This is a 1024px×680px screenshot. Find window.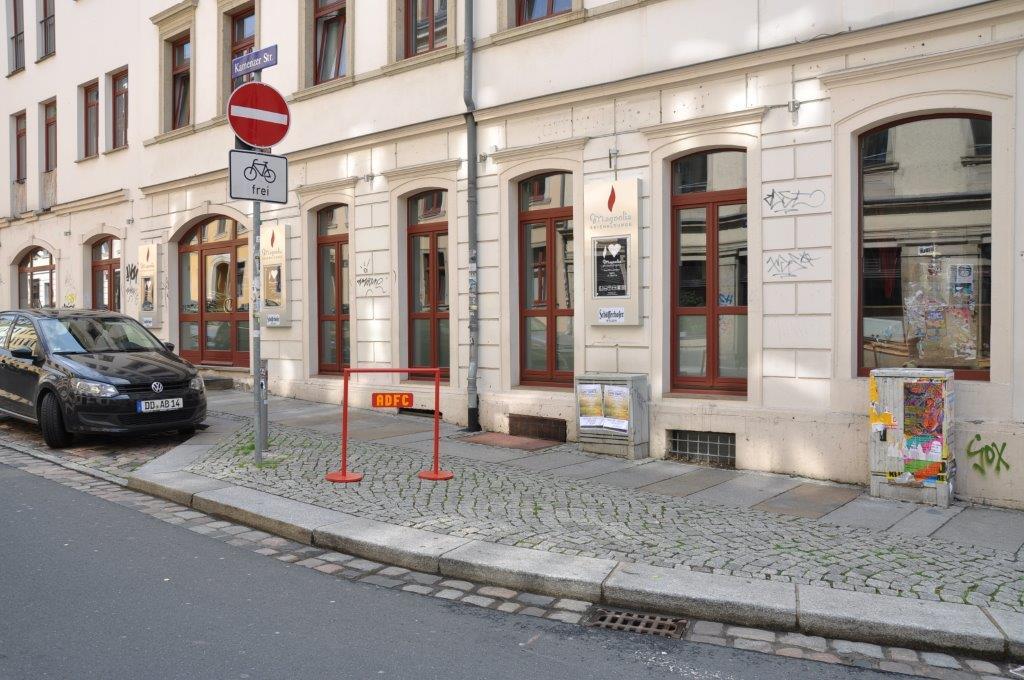
Bounding box: 79/81/102/163.
